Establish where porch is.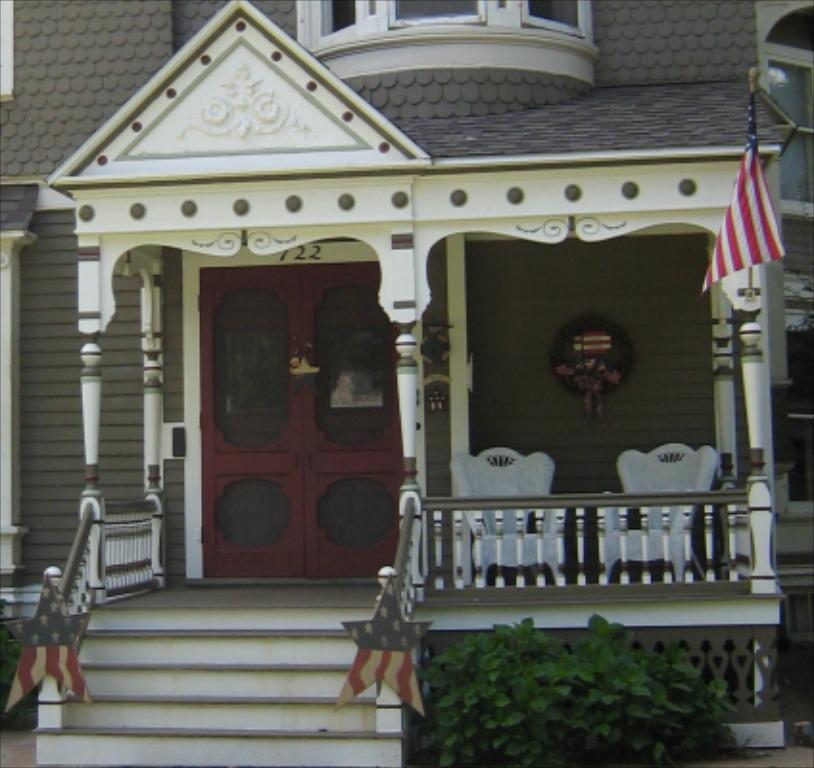
Established at {"x1": 10, "y1": 447, "x2": 789, "y2": 764}.
